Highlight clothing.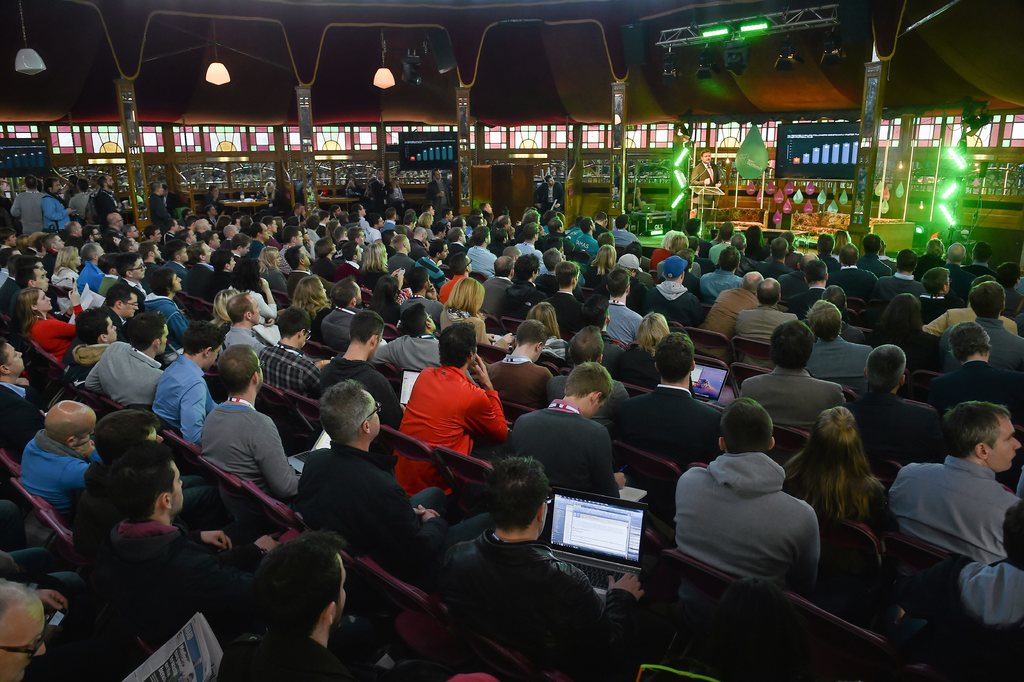
Highlighted region: rect(264, 269, 291, 291).
